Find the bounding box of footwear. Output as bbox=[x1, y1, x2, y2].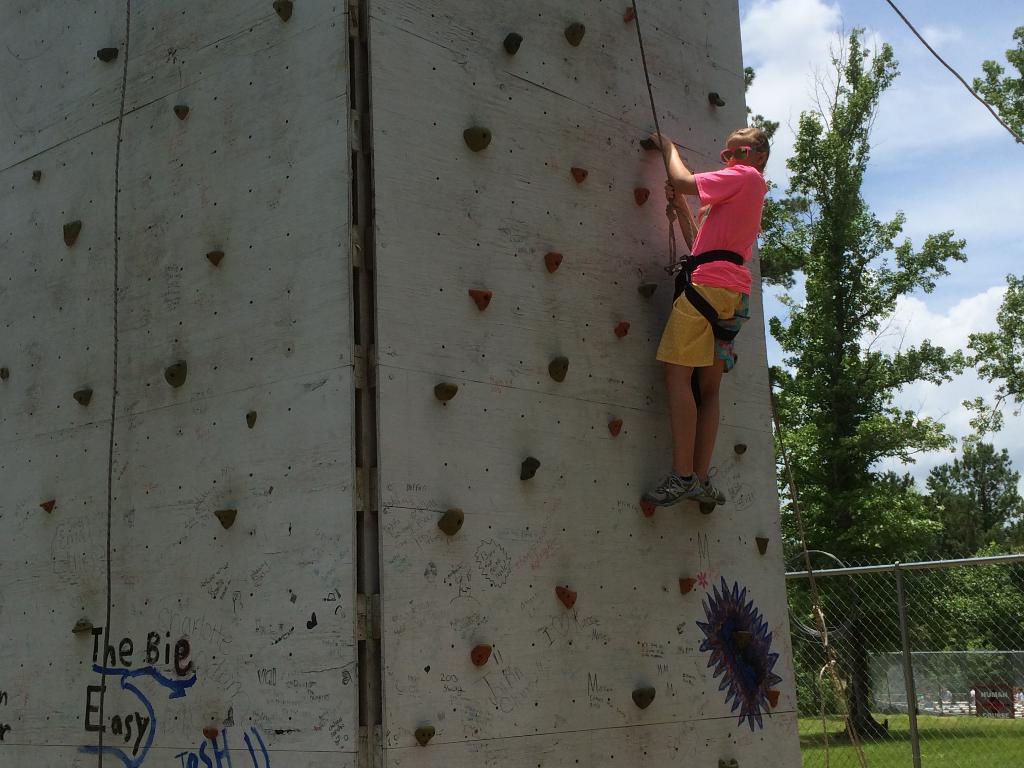
bbox=[639, 468, 703, 508].
